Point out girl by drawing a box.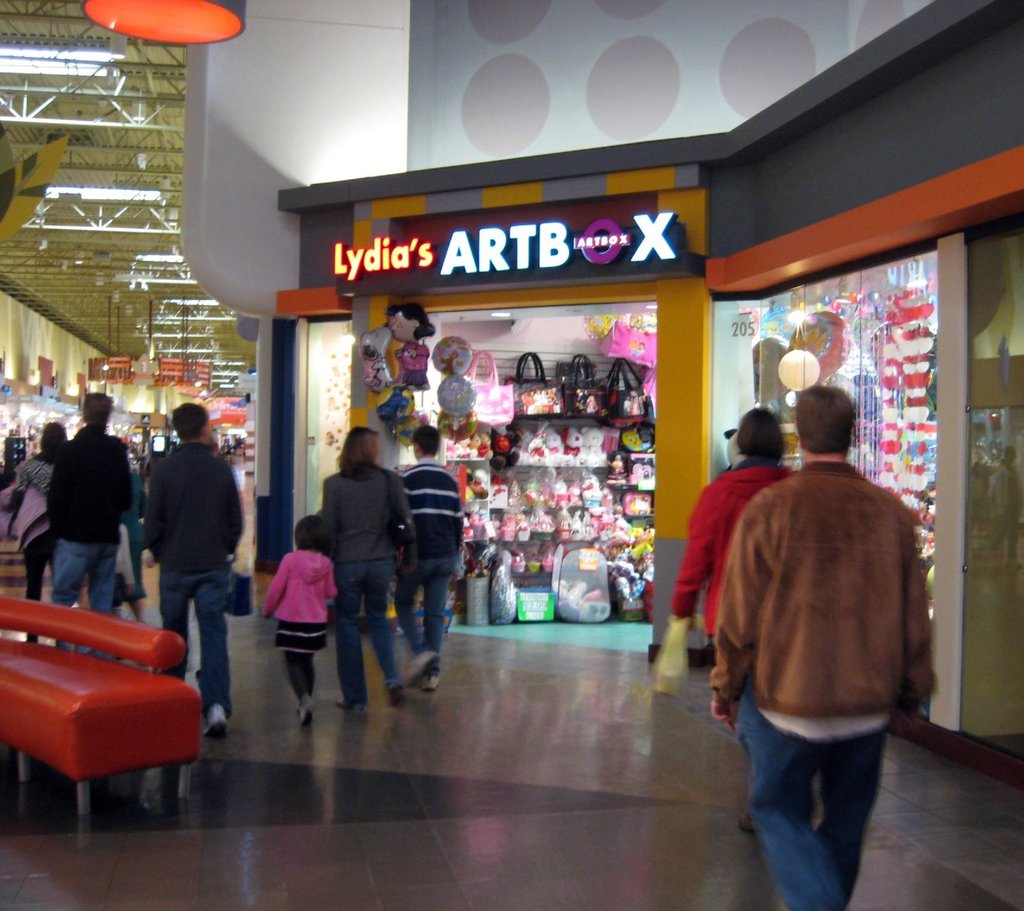
BBox(310, 413, 424, 722).
